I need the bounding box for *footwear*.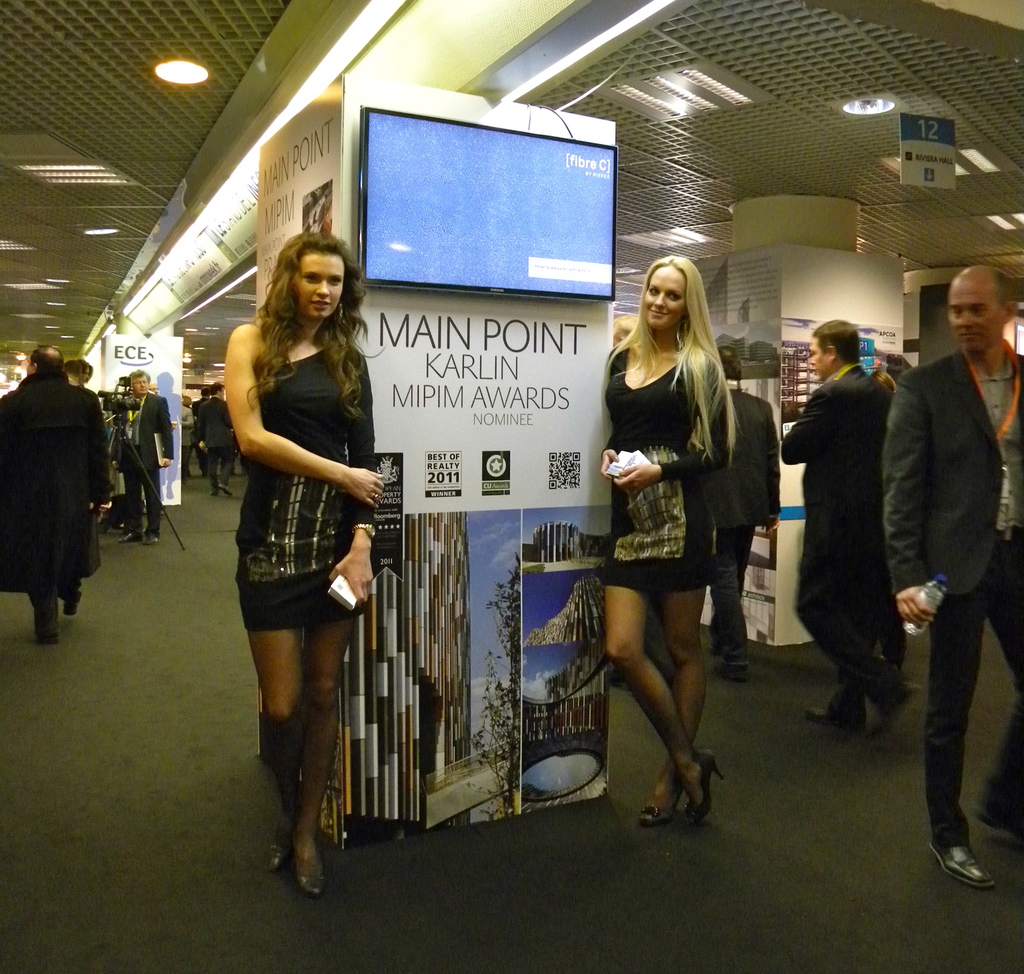
Here it is: box=[924, 842, 1000, 885].
